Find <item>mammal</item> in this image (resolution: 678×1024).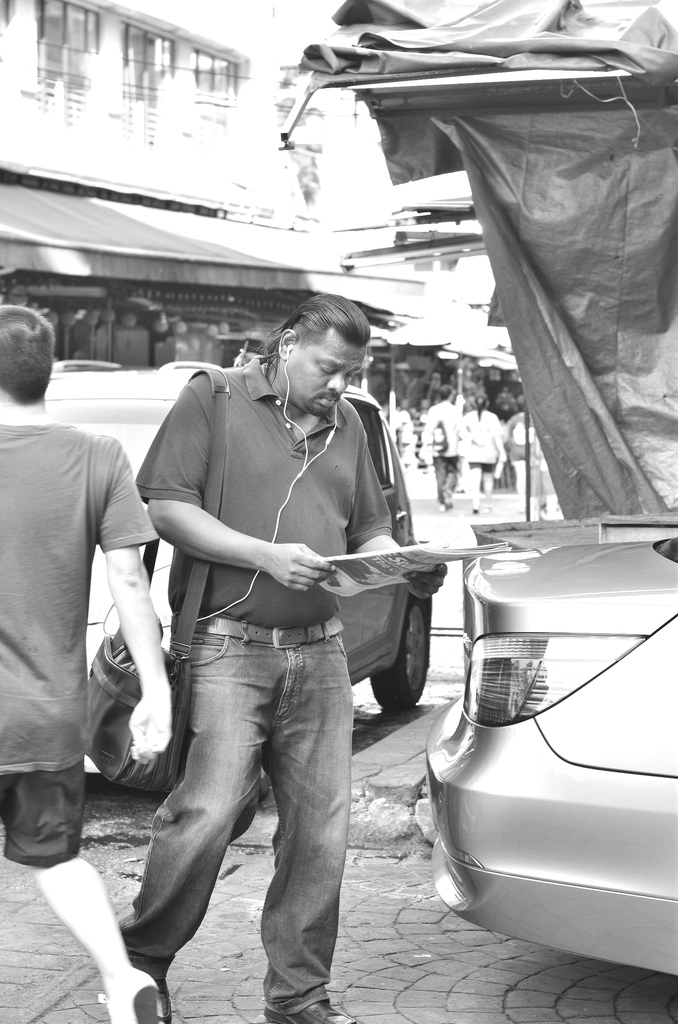
x1=8 y1=355 x2=181 y2=947.
